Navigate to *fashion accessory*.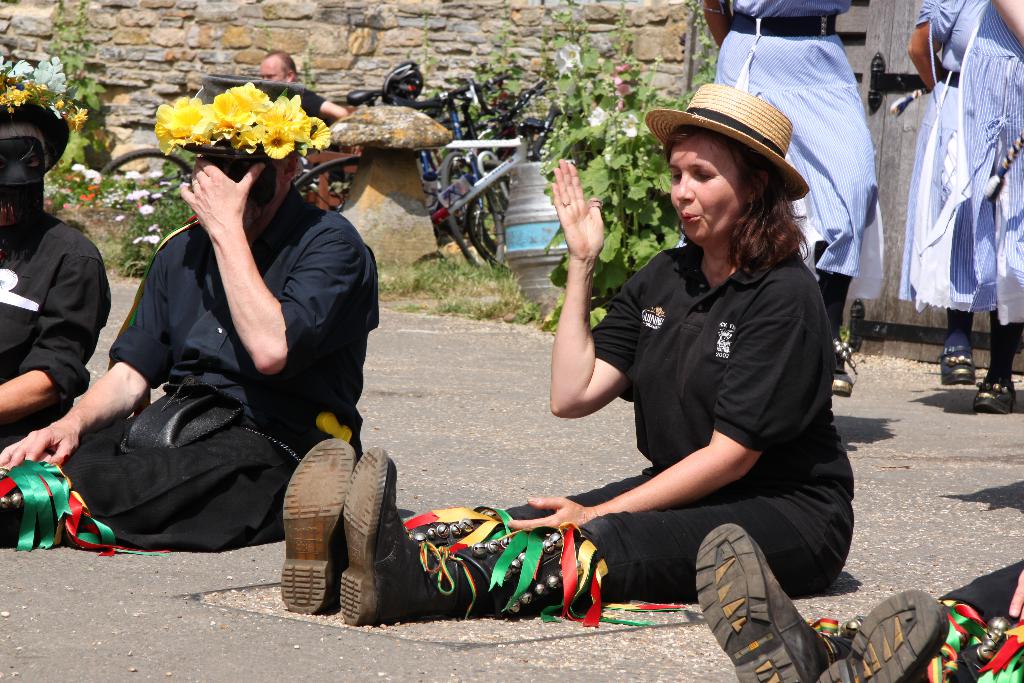
Navigation target: [340,446,609,623].
